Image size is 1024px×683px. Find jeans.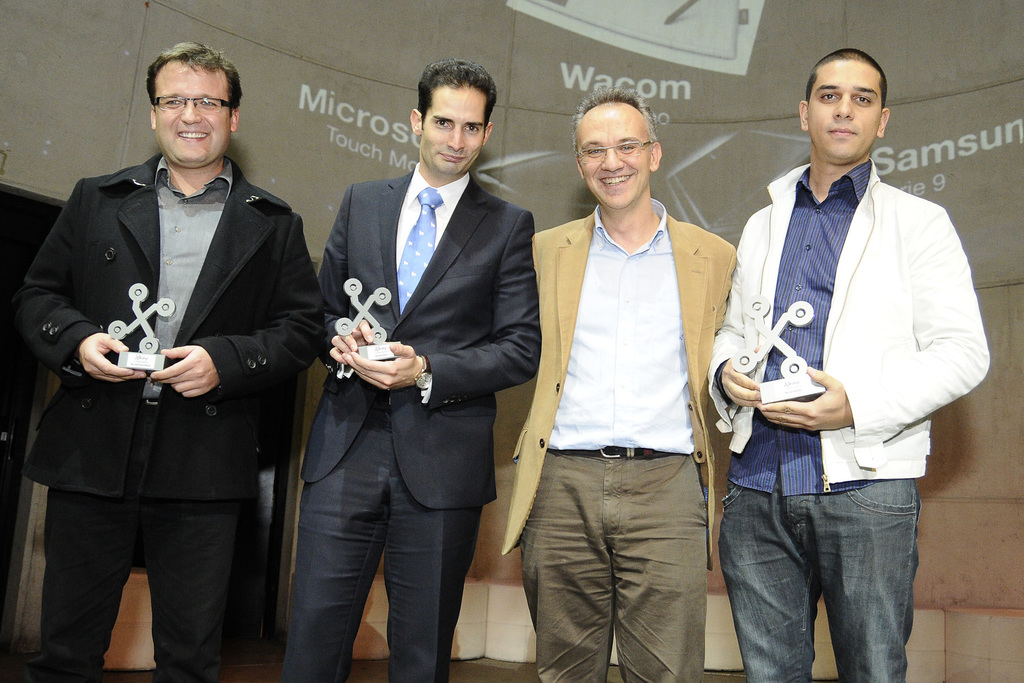
x1=724, y1=473, x2=932, y2=682.
